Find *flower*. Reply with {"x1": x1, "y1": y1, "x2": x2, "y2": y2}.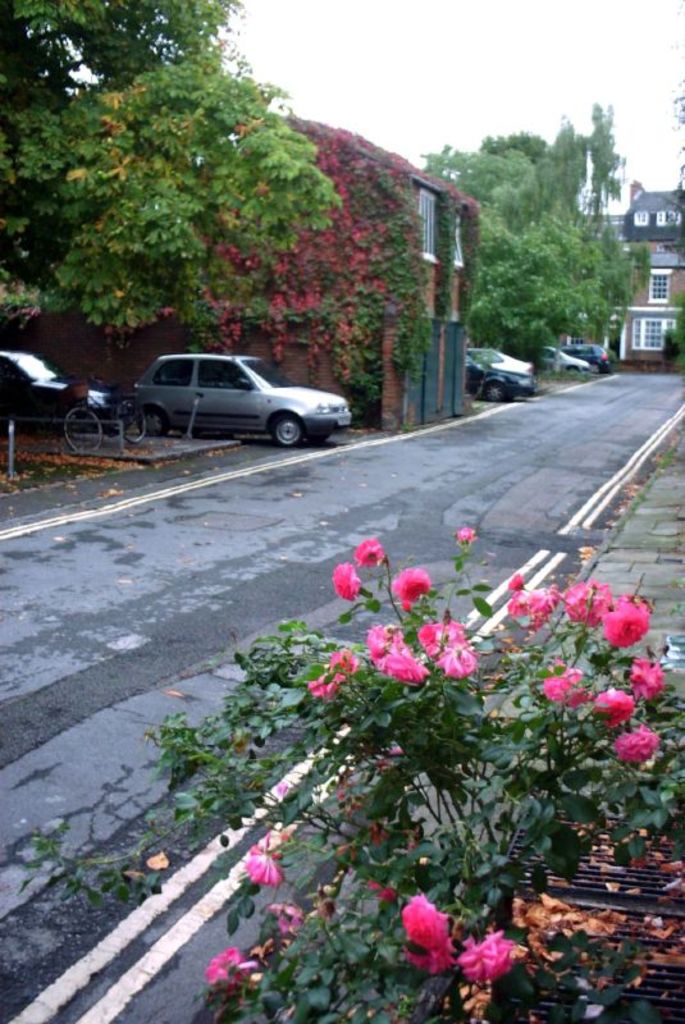
{"x1": 510, "y1": 571, "x2": 526, "y2": 594}.
